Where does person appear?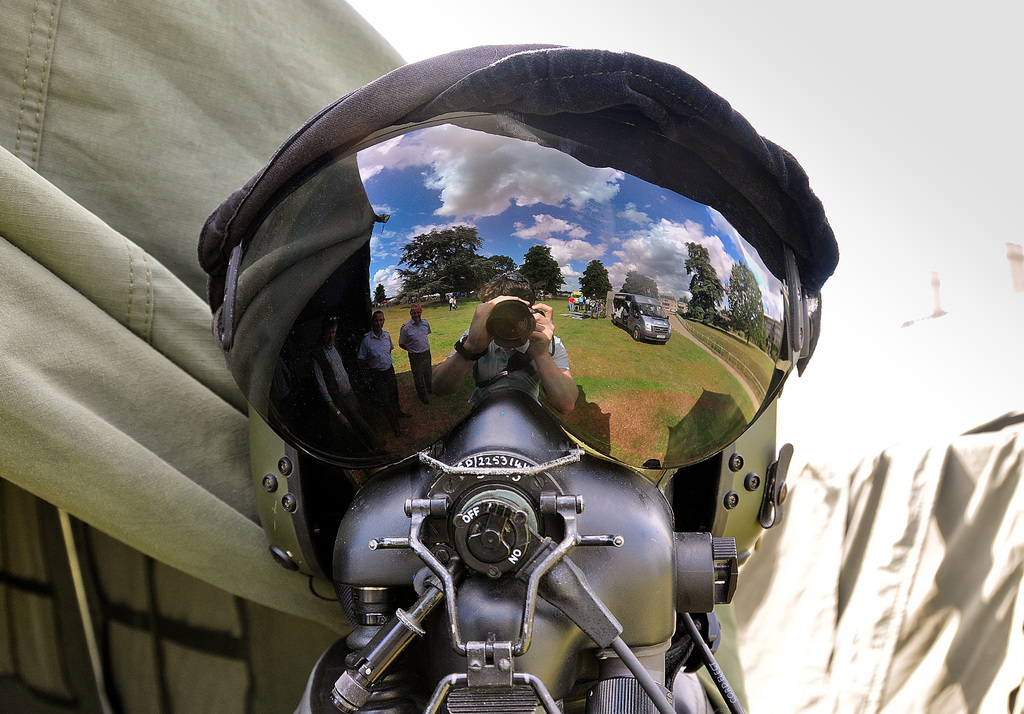
Appears at [left=319, top=323, right=378, bottom=450].
